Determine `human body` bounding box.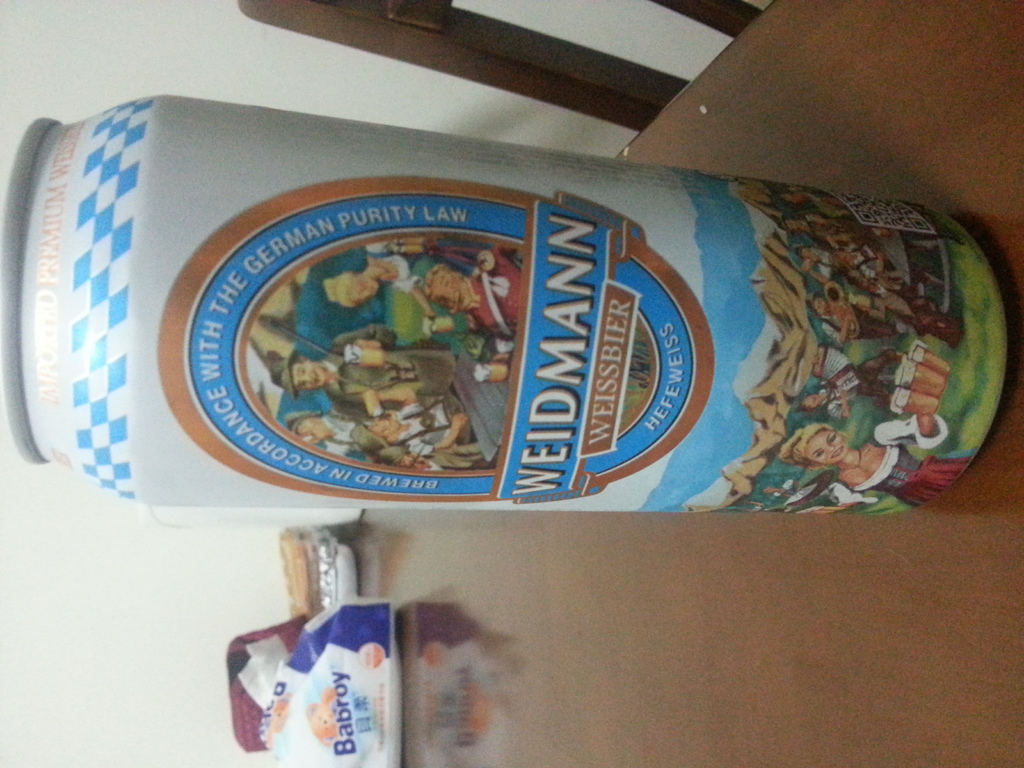
Determined: BBox(812, 355, 906, 419).
